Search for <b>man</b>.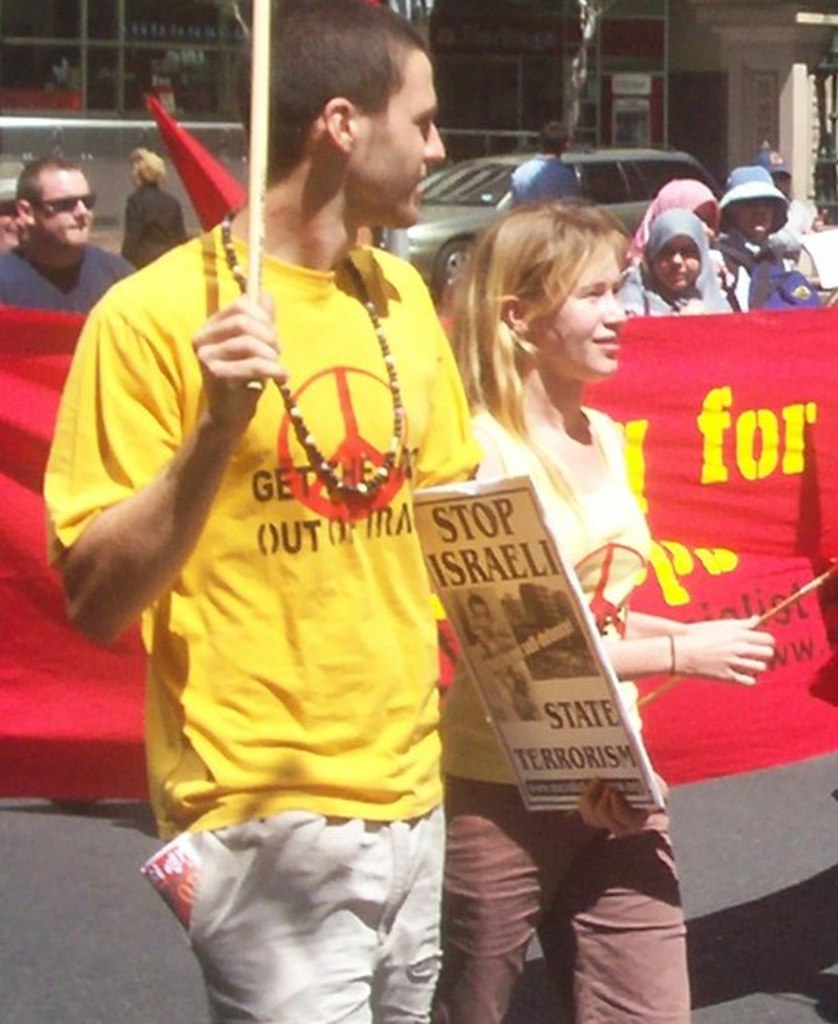
Found at (x1=28, y1=0, x2=476, y2=1022).
